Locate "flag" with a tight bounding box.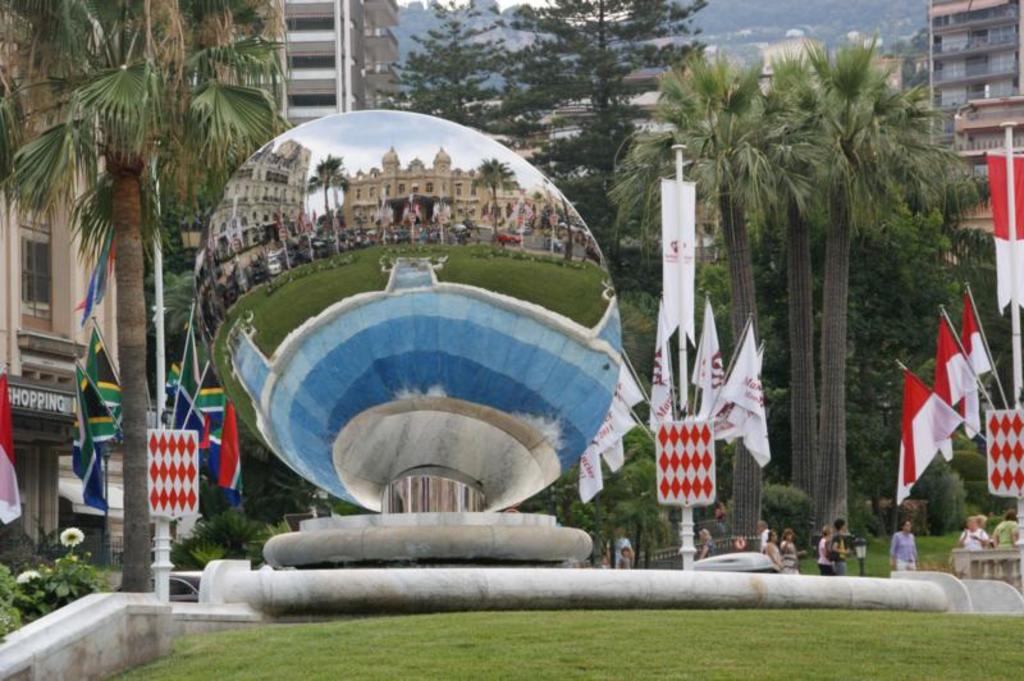
detection(710, 320, 772, 474).
